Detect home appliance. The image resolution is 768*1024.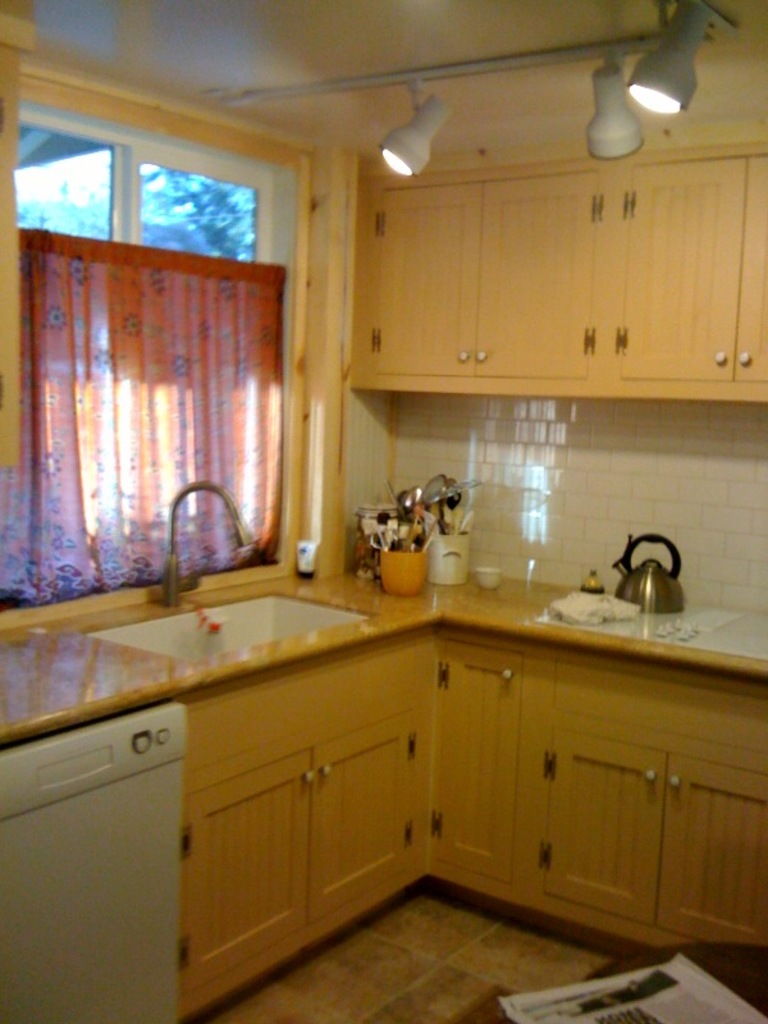
x1=0 y1=701 x2=175 y2=1023.
